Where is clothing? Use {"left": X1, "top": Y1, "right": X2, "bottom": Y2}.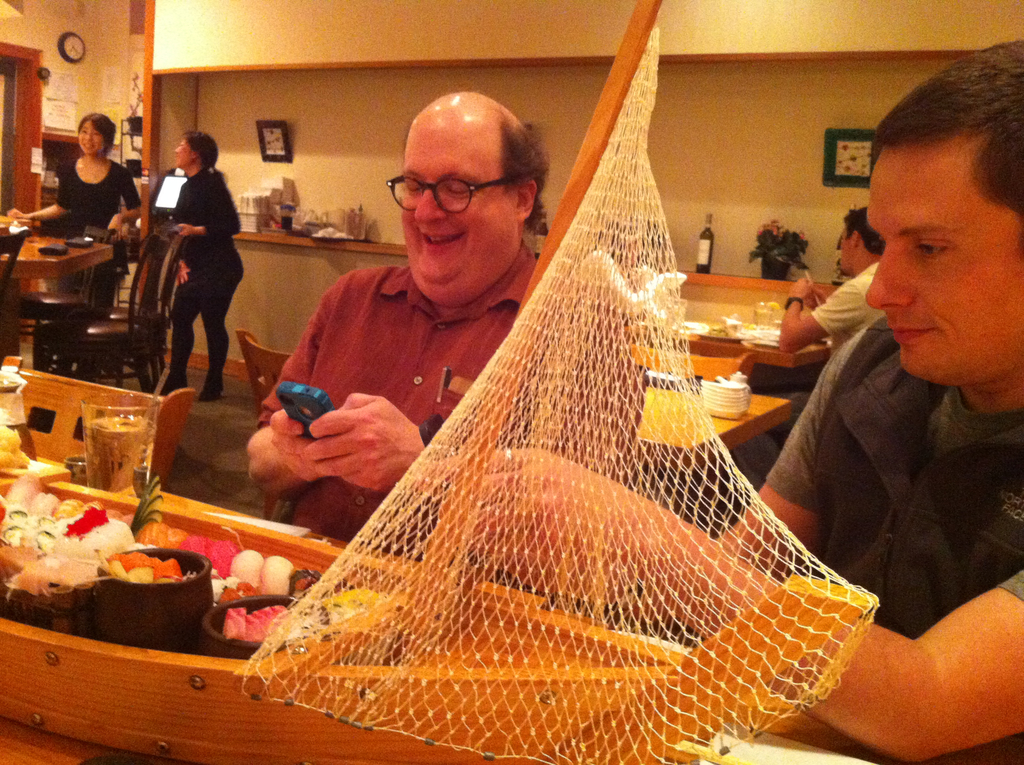
{"left": 159, "top": 161, "right": 242, "bottom": 373}.
